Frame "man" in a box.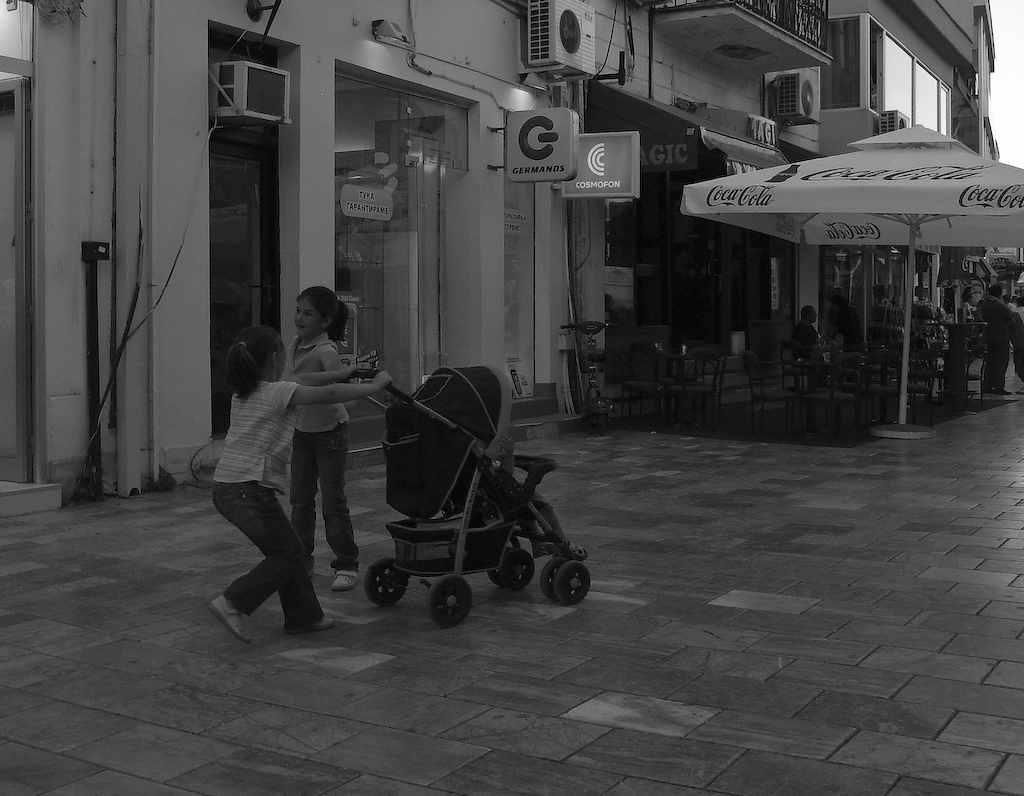
detection(1011, 294, 1022, 303).
